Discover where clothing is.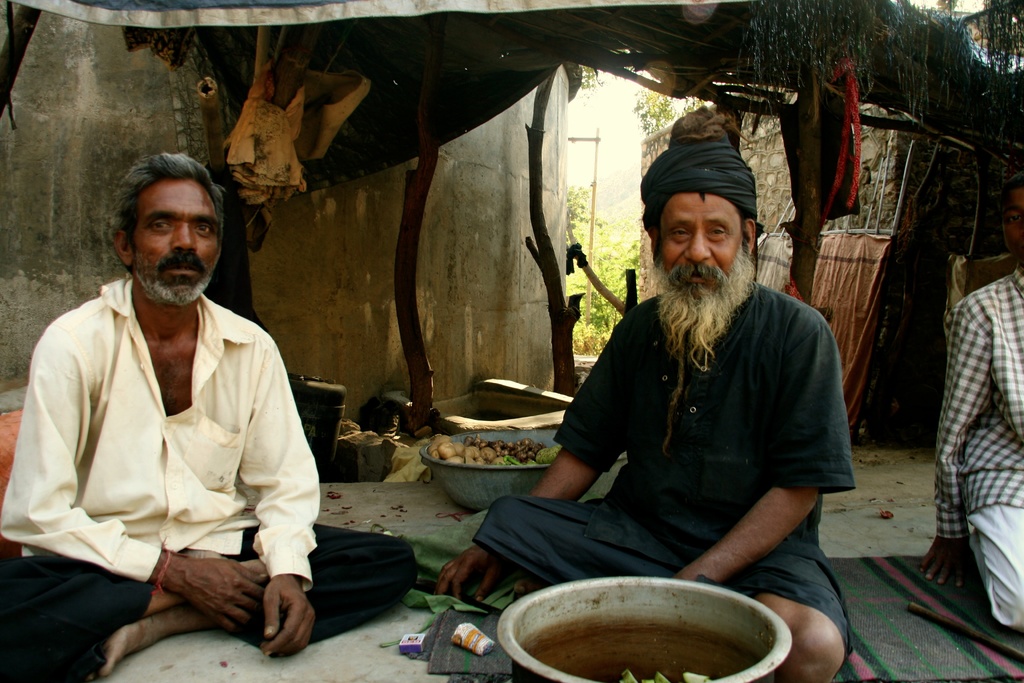
Discovered at 919, 256, 1022, 620.
